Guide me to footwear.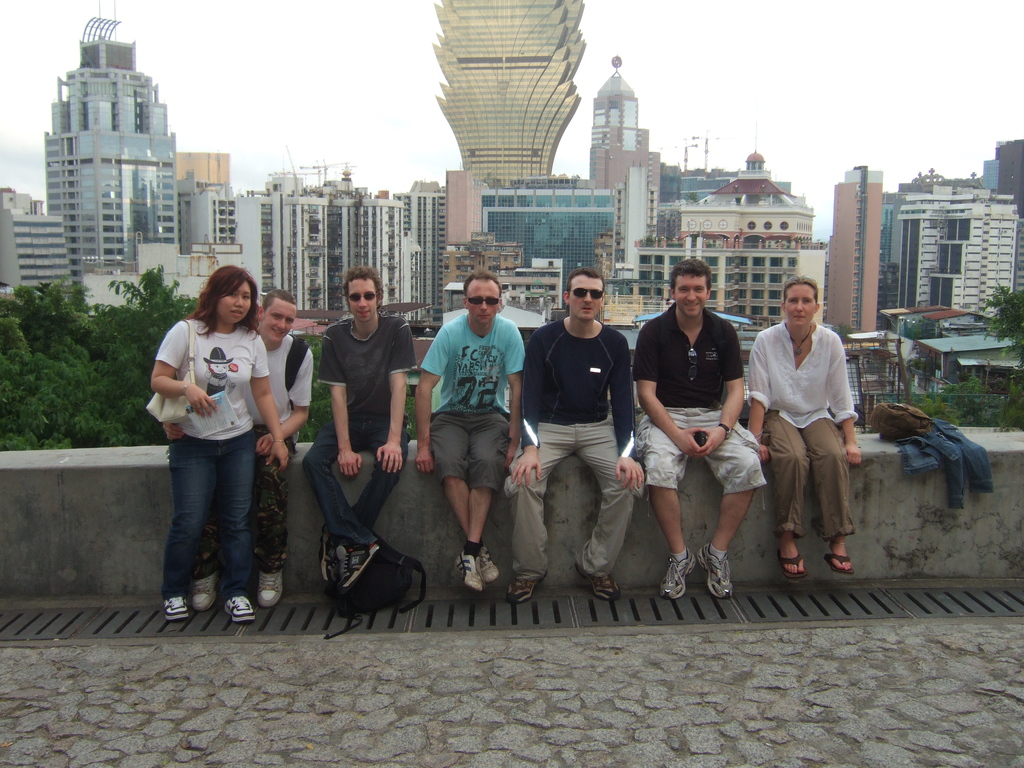
Guidance: [left=342, top=540, right=379, bottom=590].
